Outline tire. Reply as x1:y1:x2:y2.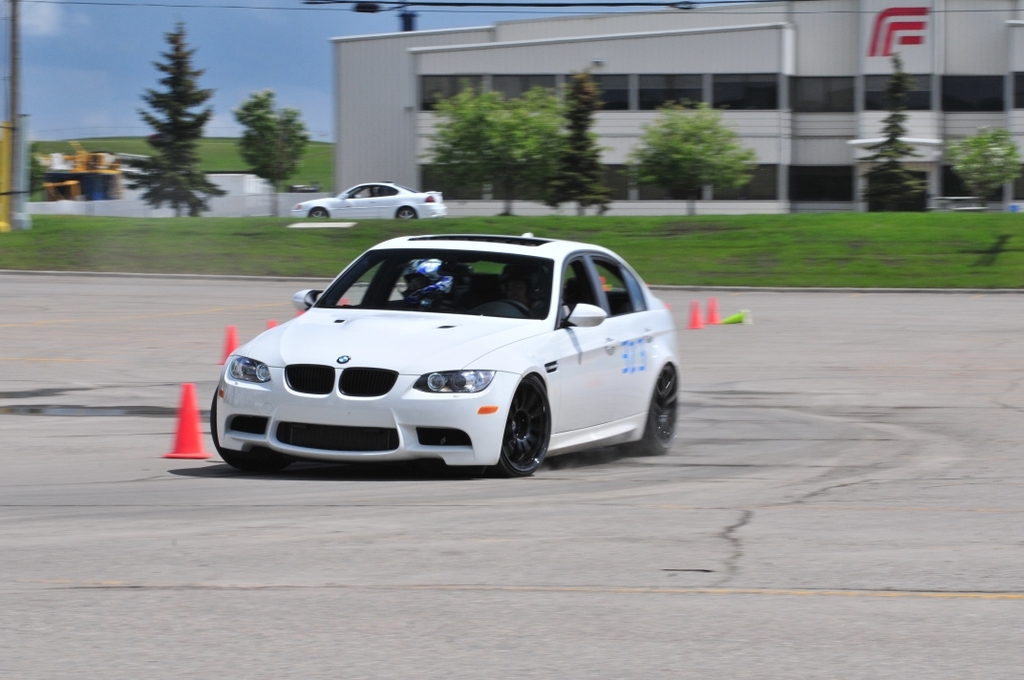
627:368:679:457.
